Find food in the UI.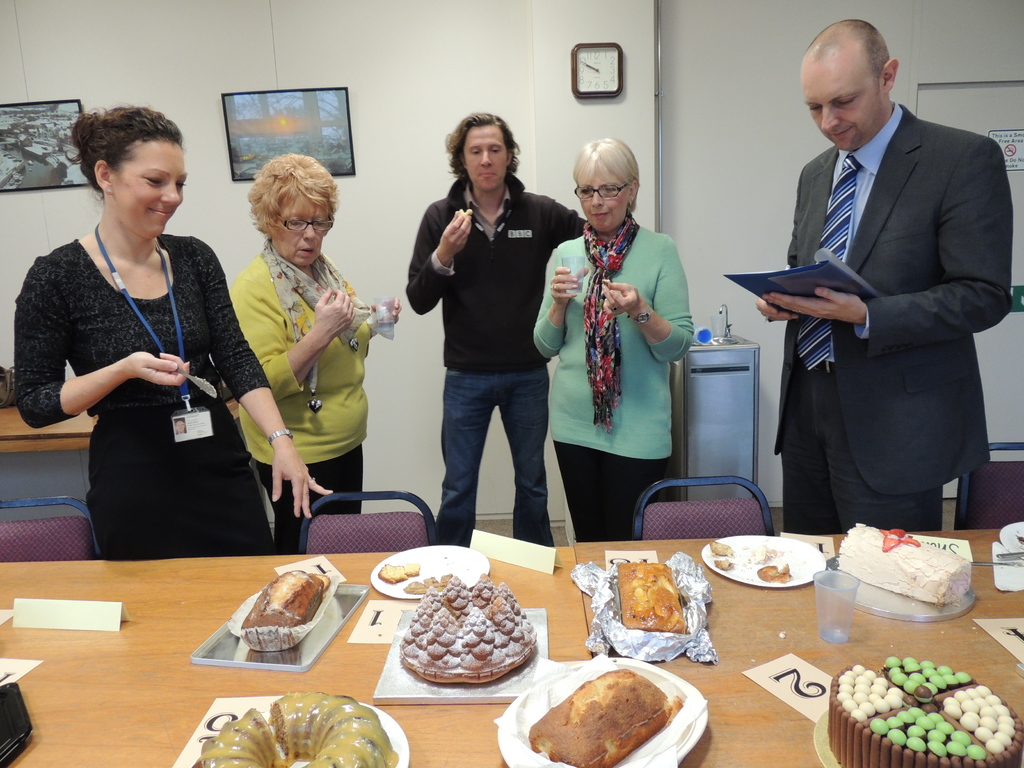
UI element at left=943, top=706, right=961, bottom=718.
